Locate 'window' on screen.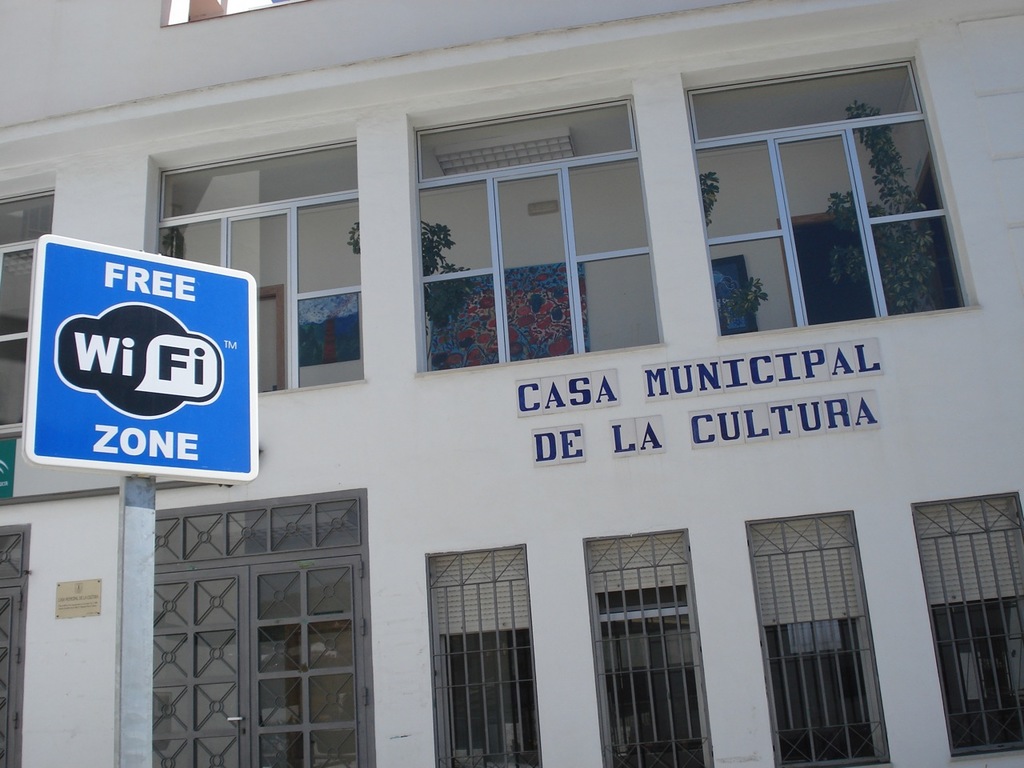
On screen at [x1=683, y1=61, x2=965, y2=337].
